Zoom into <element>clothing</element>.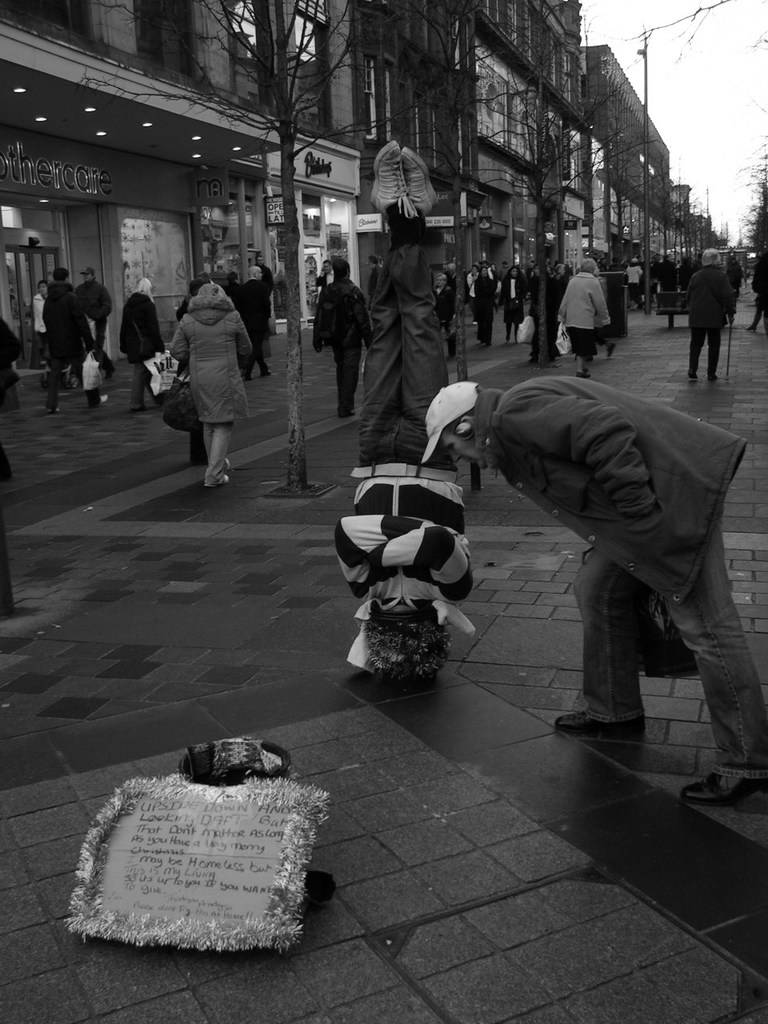
Zoom target: detection(682, 263, 739, 378).
